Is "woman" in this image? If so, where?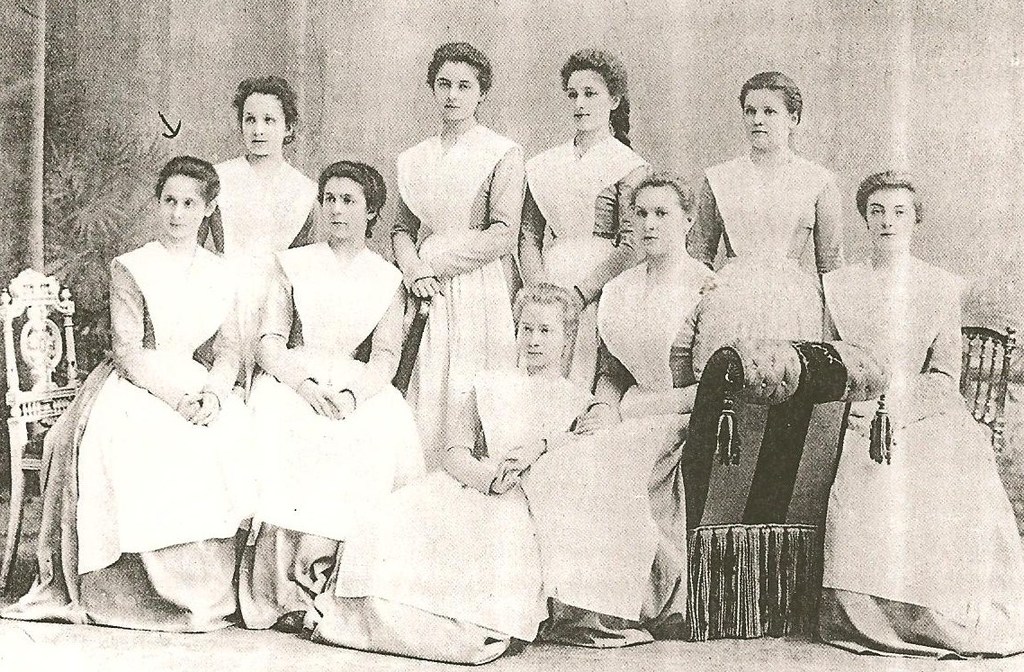
Yes, at crop(379, 32, 540, 422).
